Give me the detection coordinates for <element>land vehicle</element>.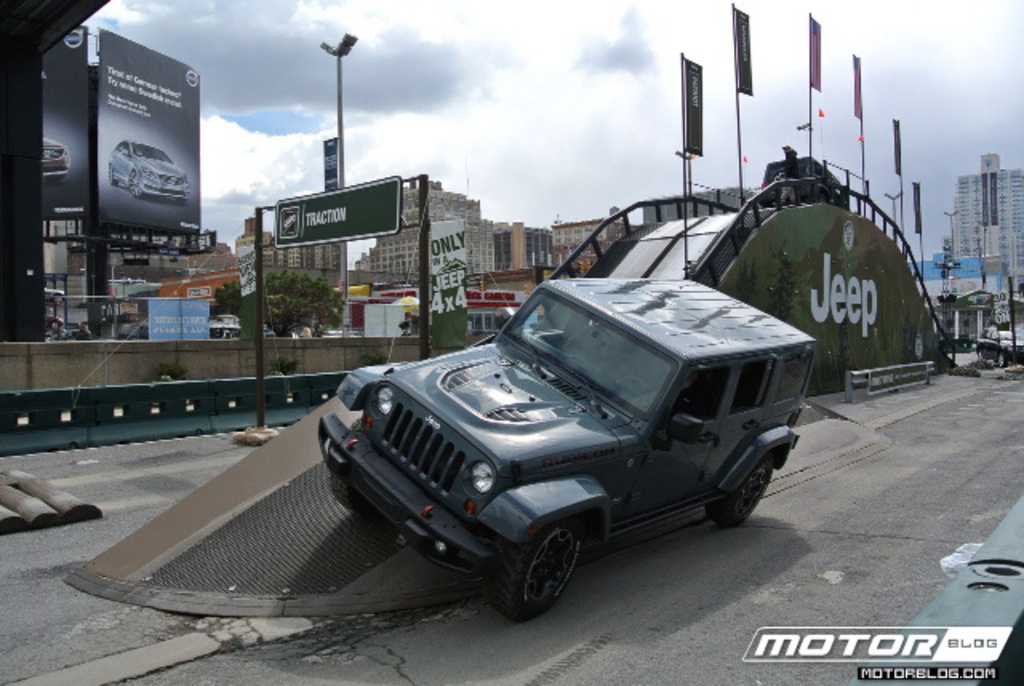
bbox(104, 144, 192, 200).
